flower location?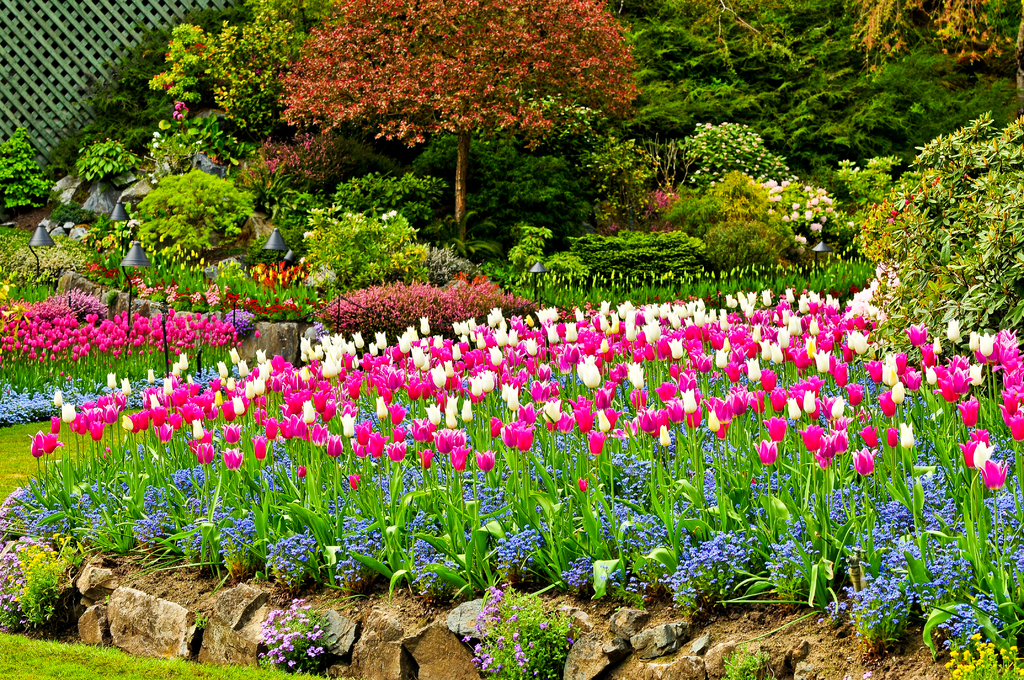
[379,210,397,224]
